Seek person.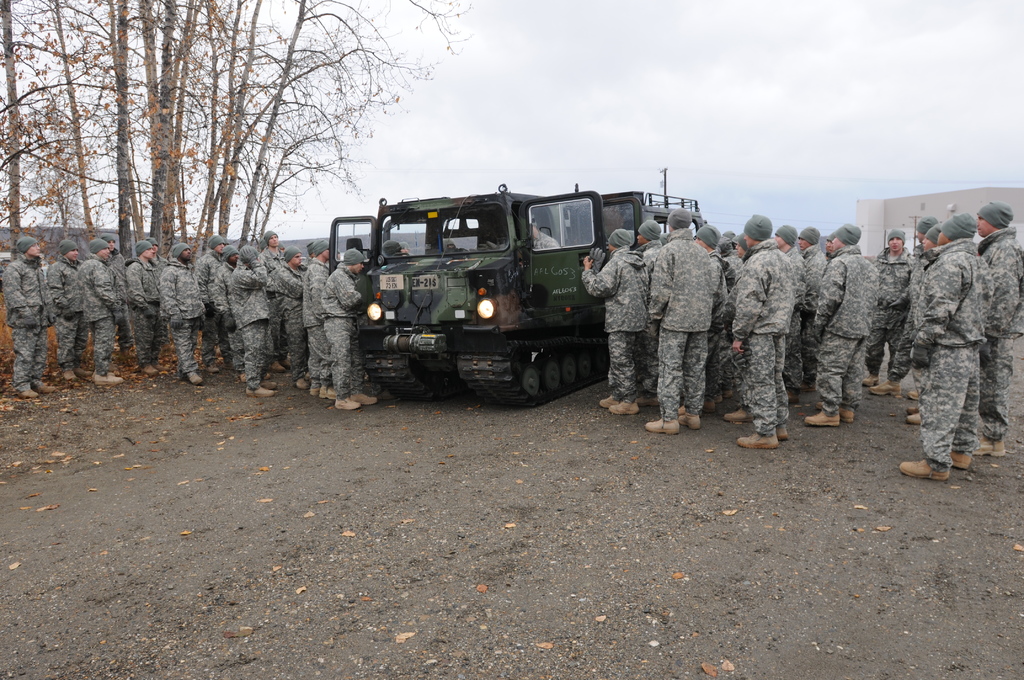
bbox=[482, 214, 563, 252].
